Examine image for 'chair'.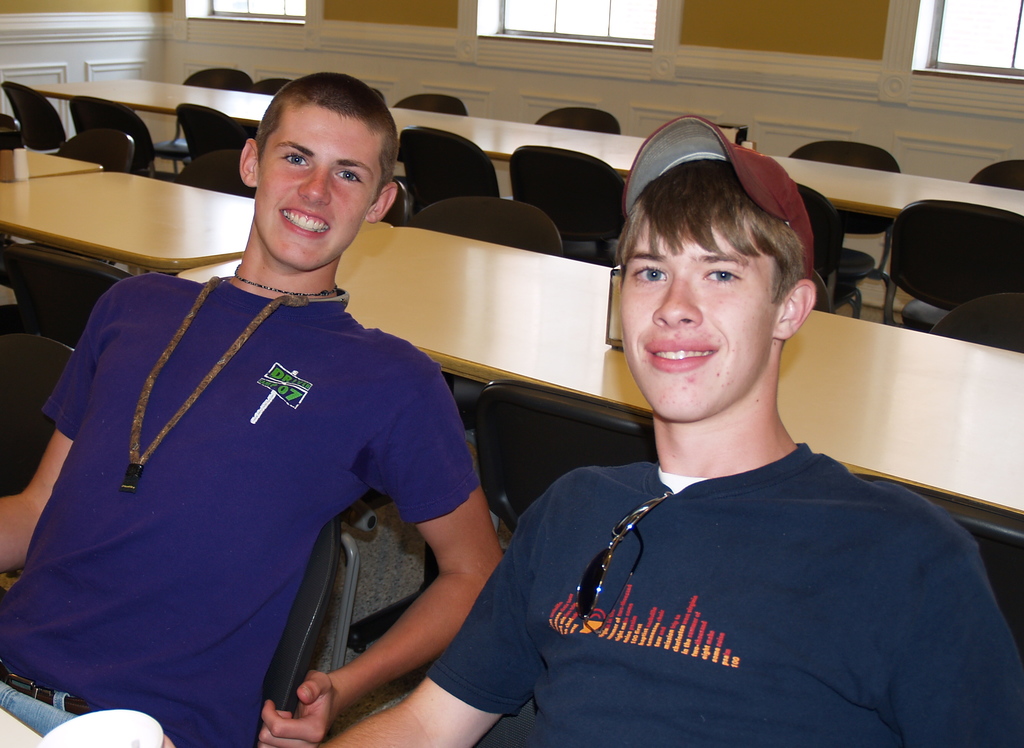
Examination result: {"left": 65, "top": 95, "right": 173, "bottom": 179}.
